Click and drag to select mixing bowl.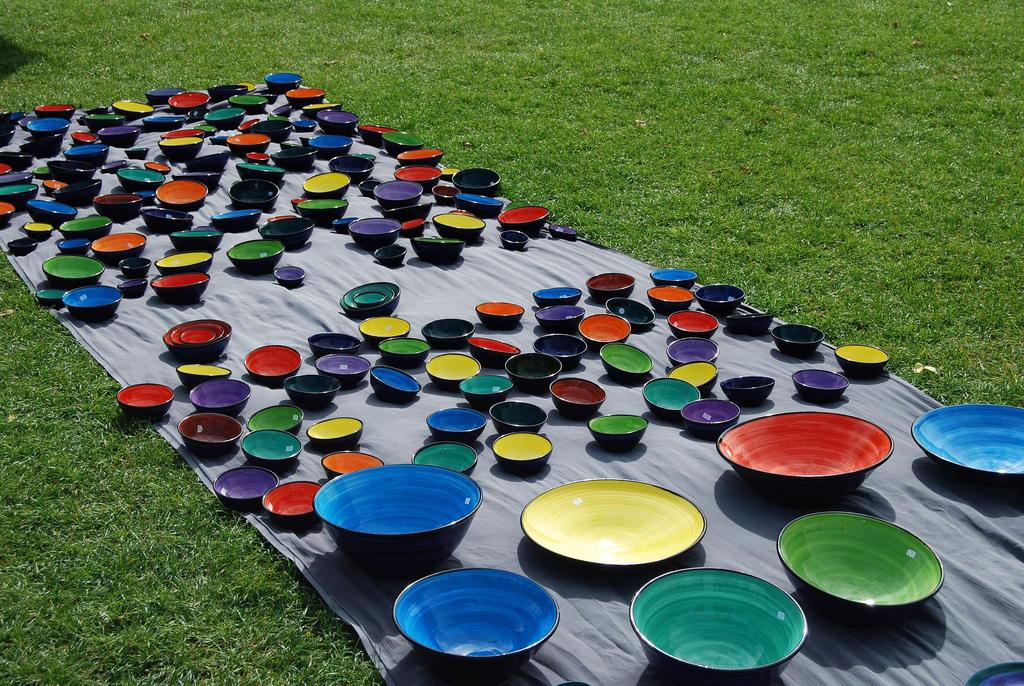
Selection: (519, 478, 706, 571).
